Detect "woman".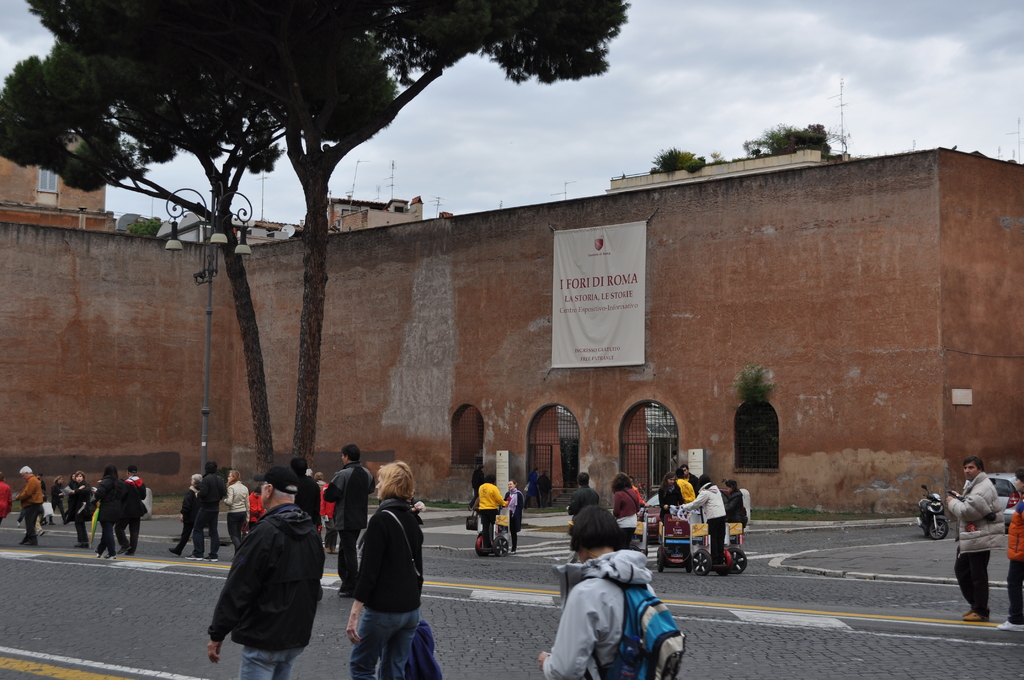
Detected at box(657, 474, 687, 519).
